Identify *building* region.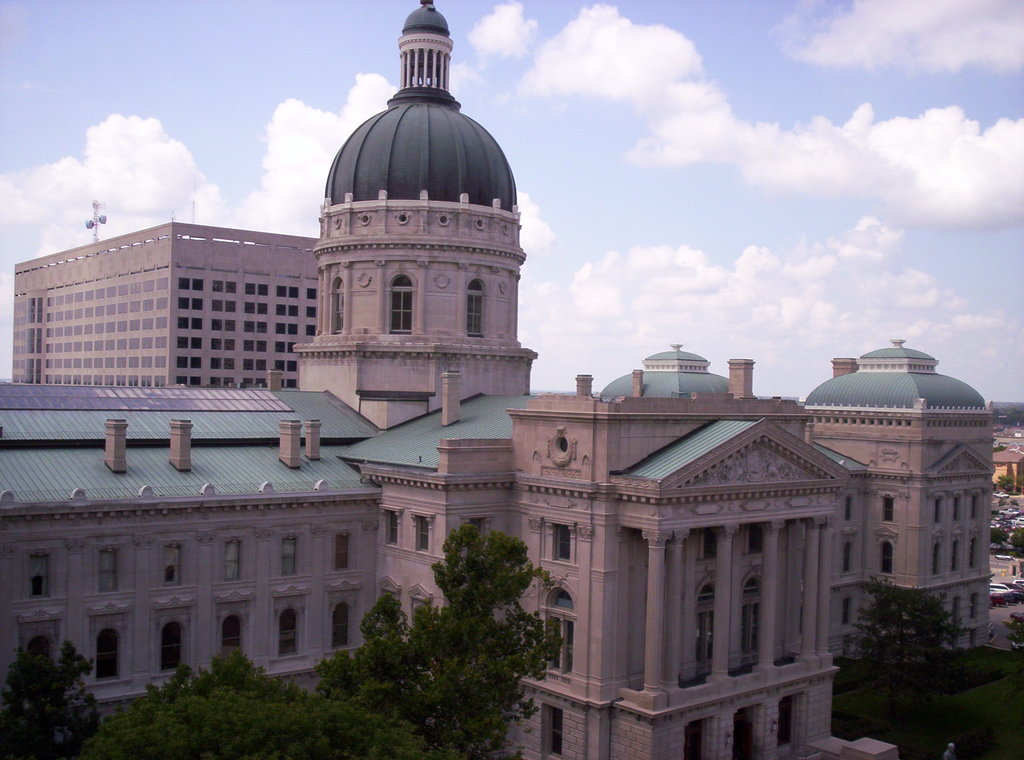
Region: l=993, t=441, r=1023, b=489.
